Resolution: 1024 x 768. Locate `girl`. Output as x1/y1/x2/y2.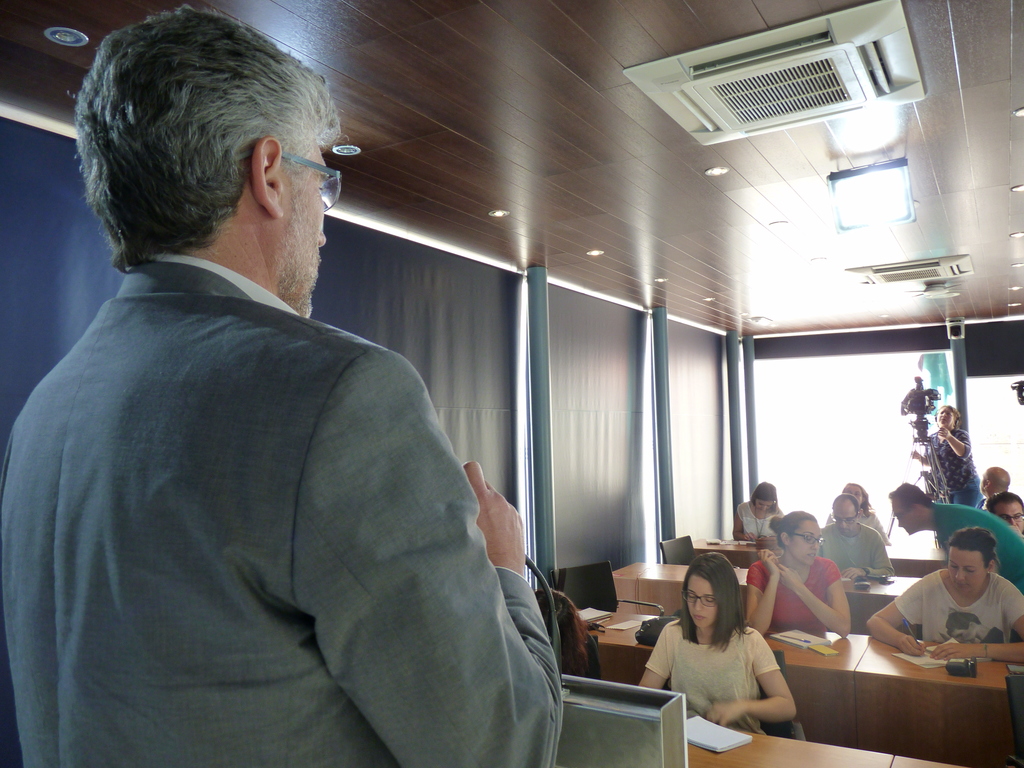
730/481/783/542.
